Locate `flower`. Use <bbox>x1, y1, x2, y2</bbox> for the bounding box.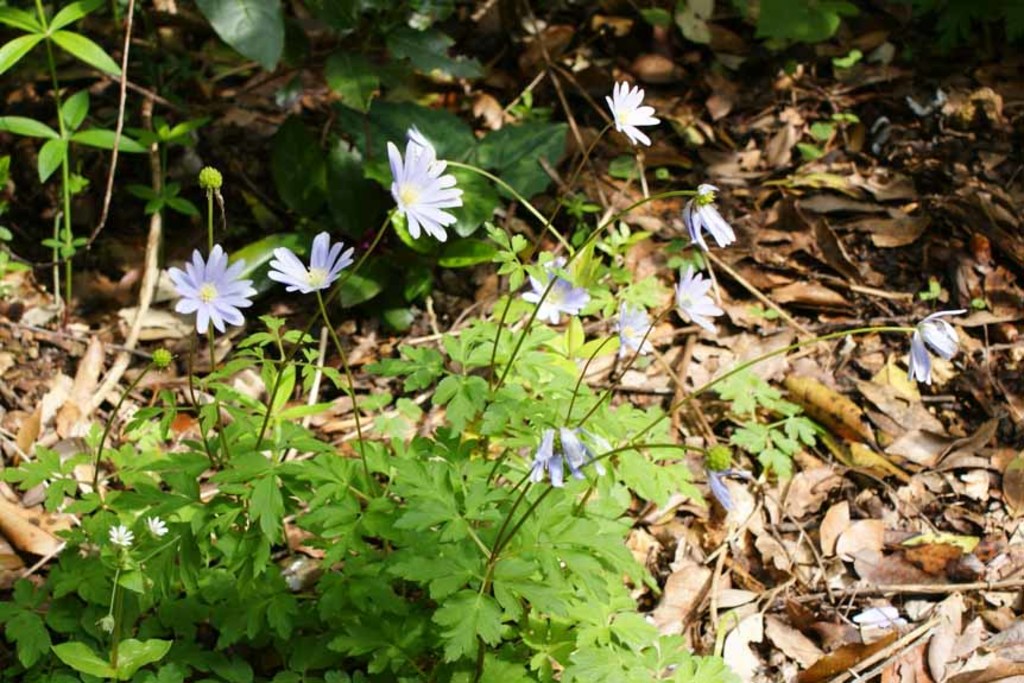
<bbox>905, 314, 969, 387</bbox>.
